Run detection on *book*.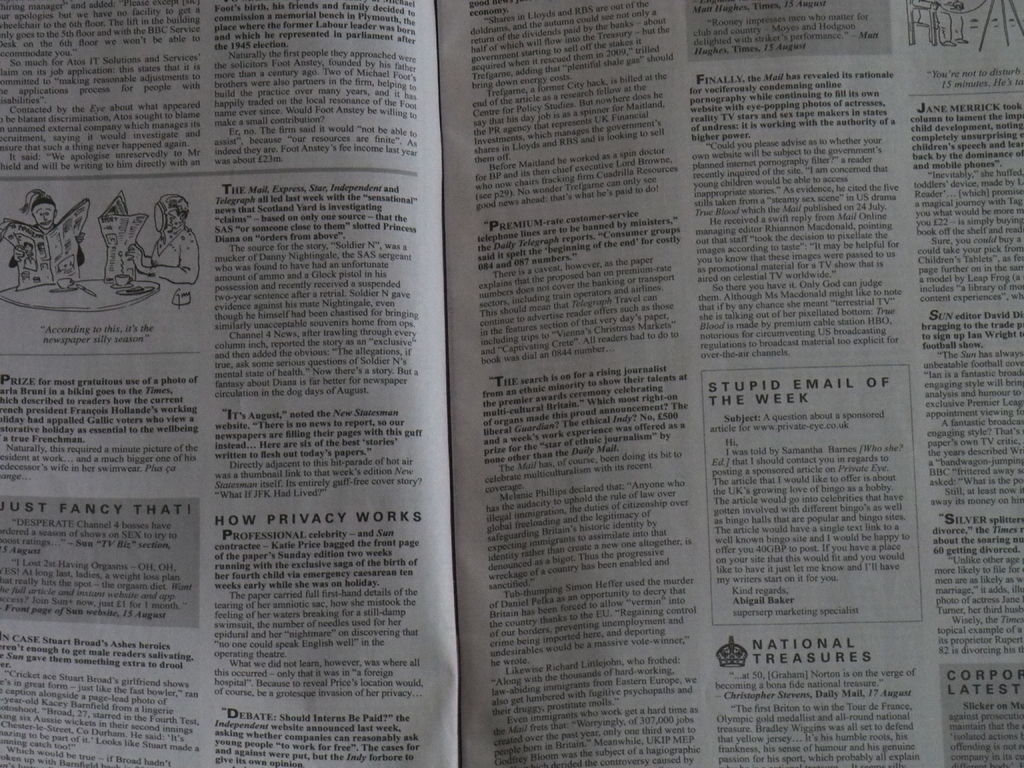
Result: rect(0, 0, 1023, 767).
